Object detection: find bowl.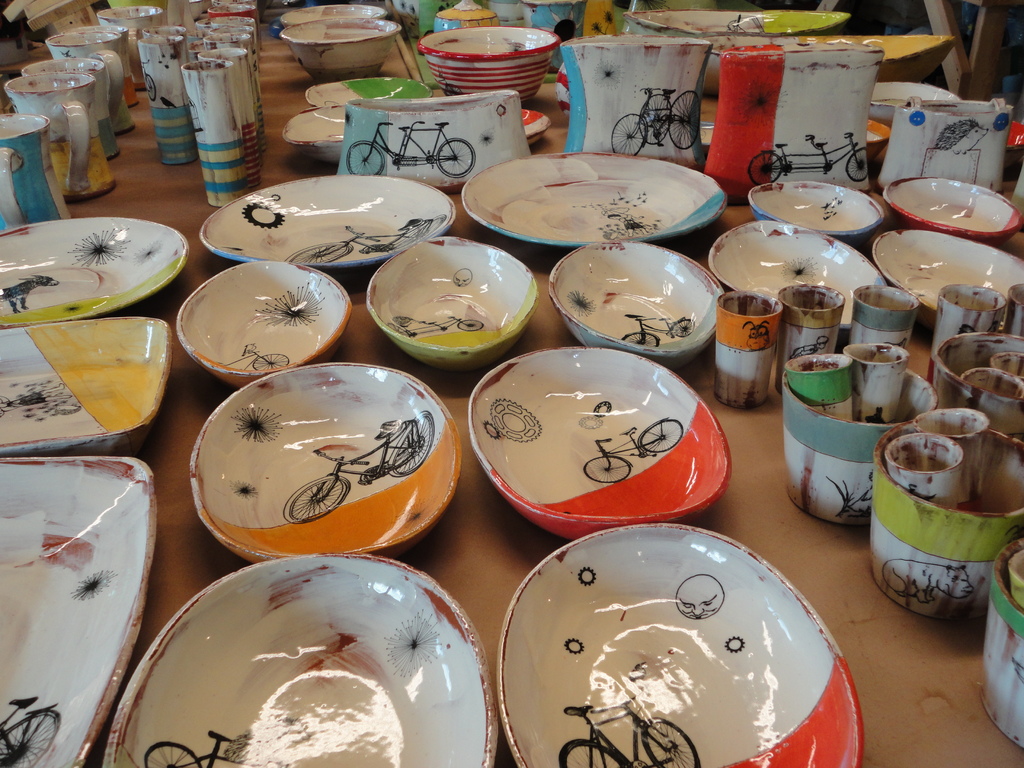
bbox=[419, 24, 557, 101].
